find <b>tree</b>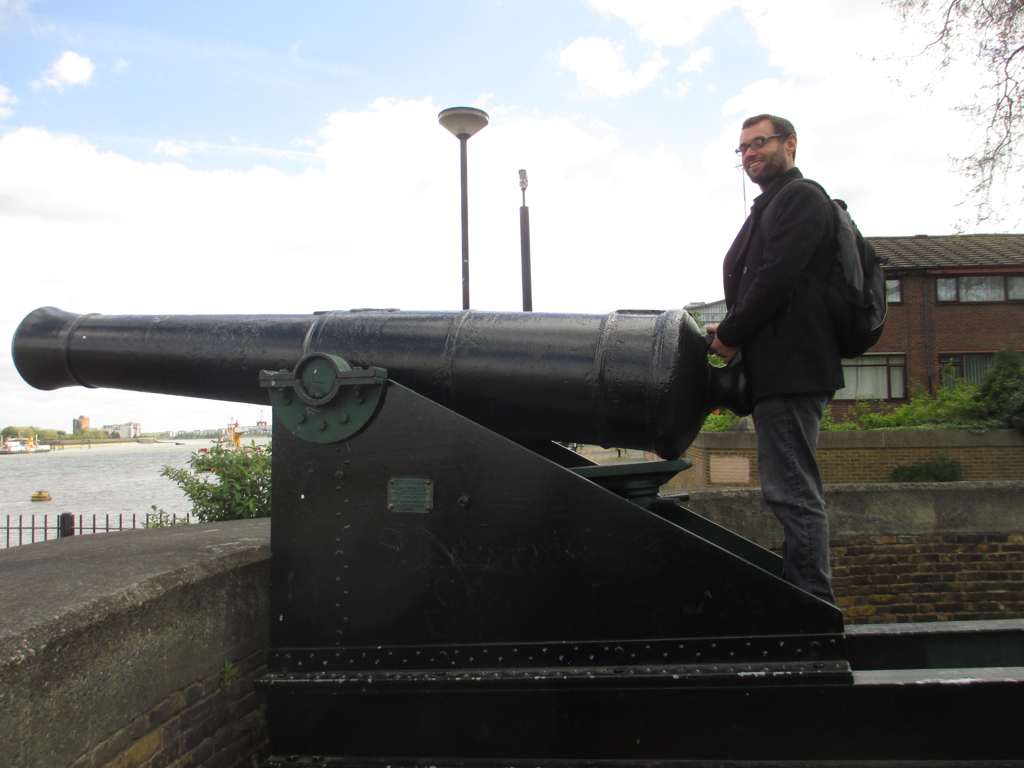
detection(849, 0, 1023, 231)
